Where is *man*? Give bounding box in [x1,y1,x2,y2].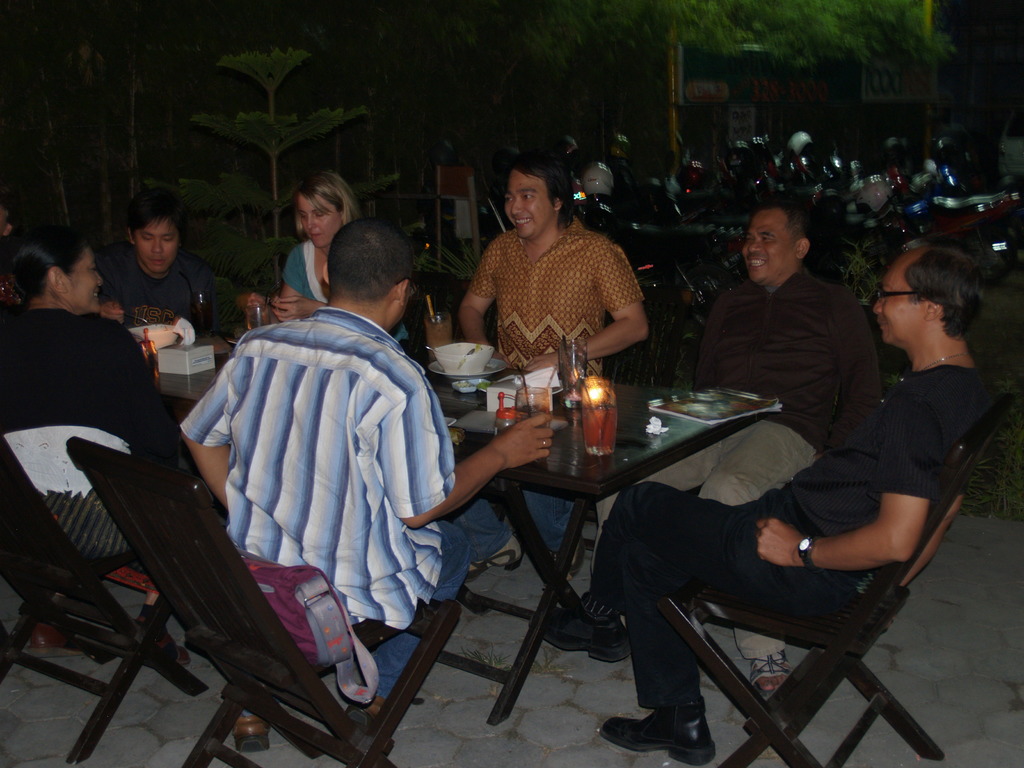
[593,195,881,707].
